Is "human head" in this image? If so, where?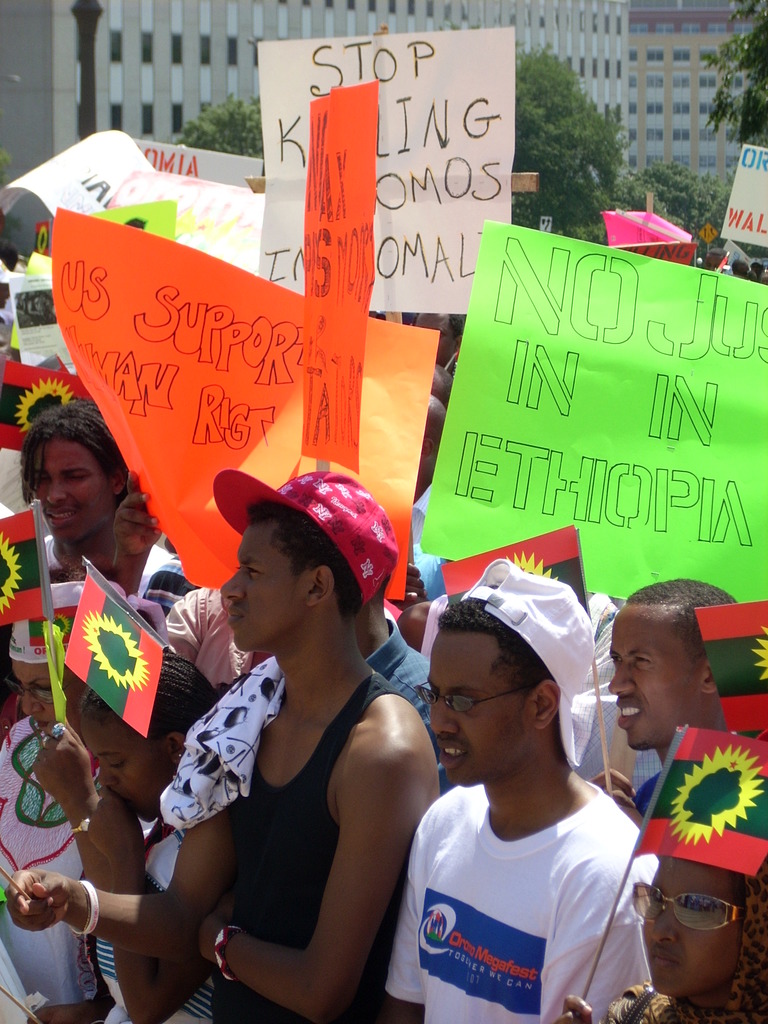
Yes, at l=413, t=314, r=466, b=369.
